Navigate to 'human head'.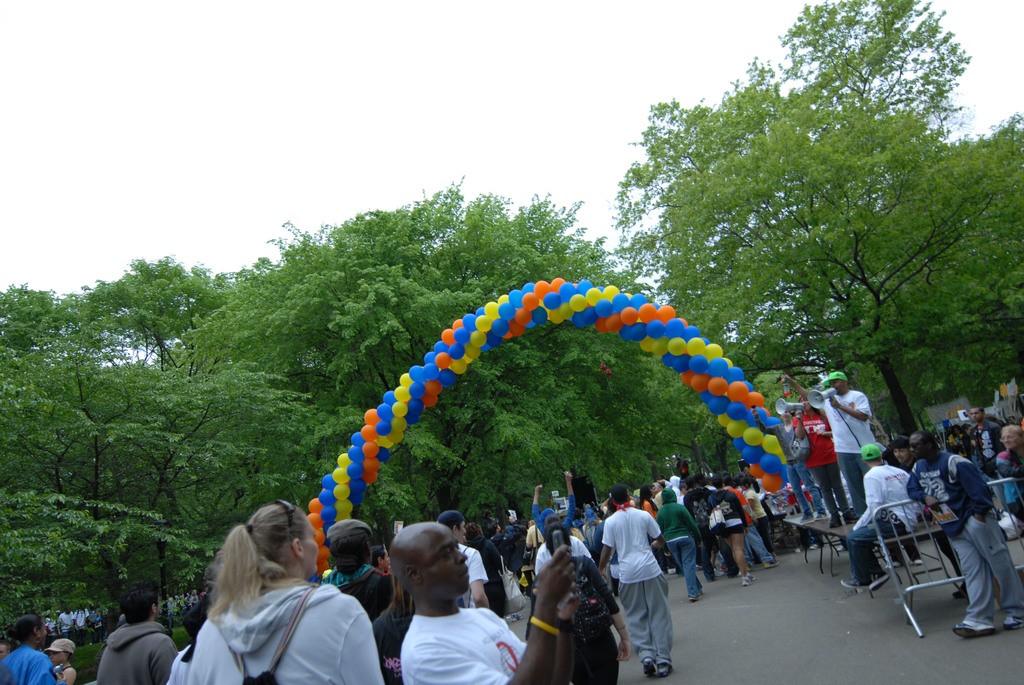
Navigation target: 328,516,374,570.
